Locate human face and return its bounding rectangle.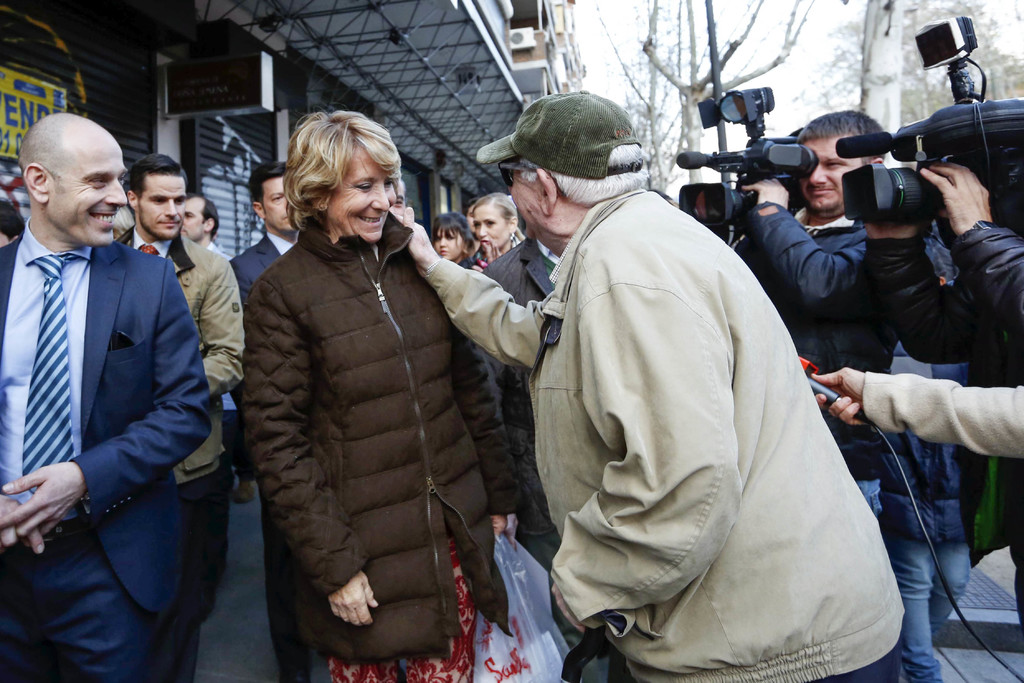
bbox=(141, 178, 189, 235).
